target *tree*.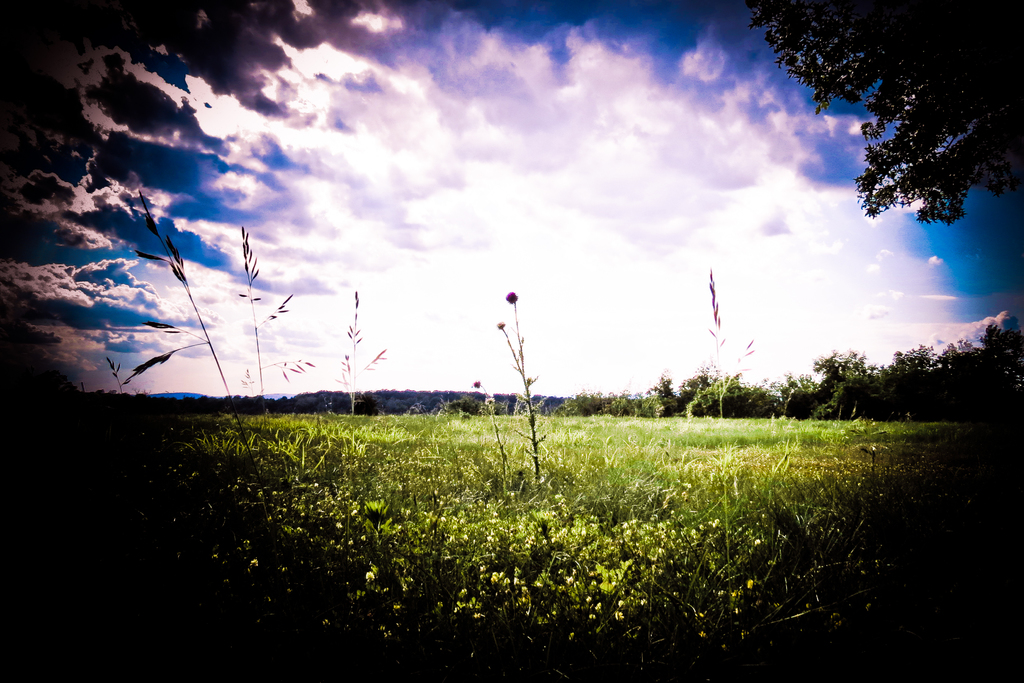
Target region: x1=750 y1=0 x2=1021 y2=231.
